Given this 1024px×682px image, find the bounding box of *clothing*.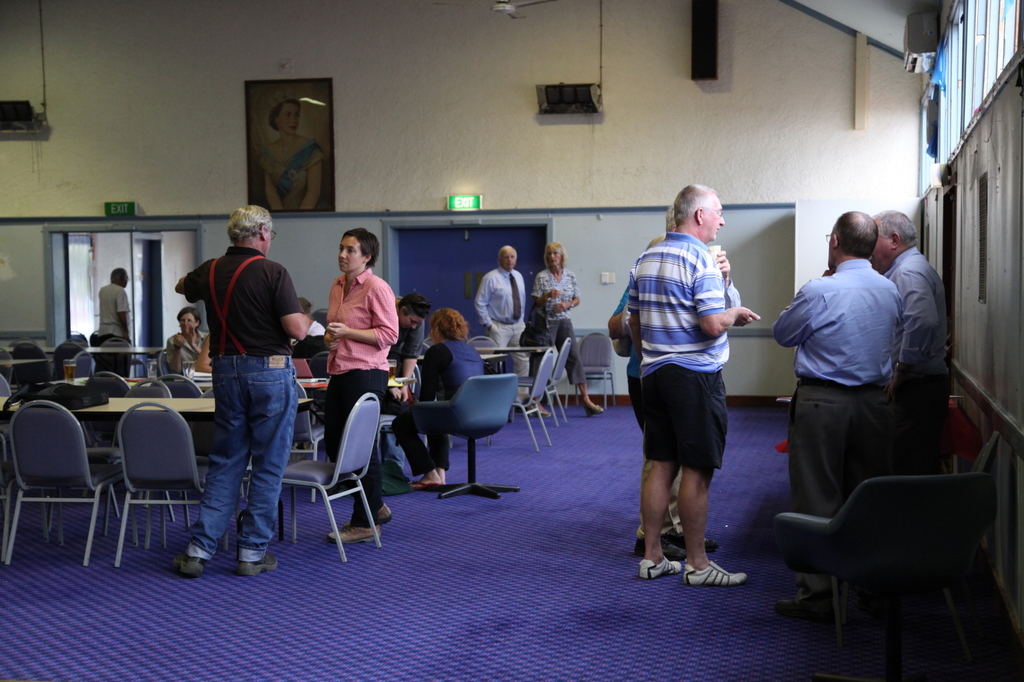
(left=773, top=257, right=904, bottom=611).
